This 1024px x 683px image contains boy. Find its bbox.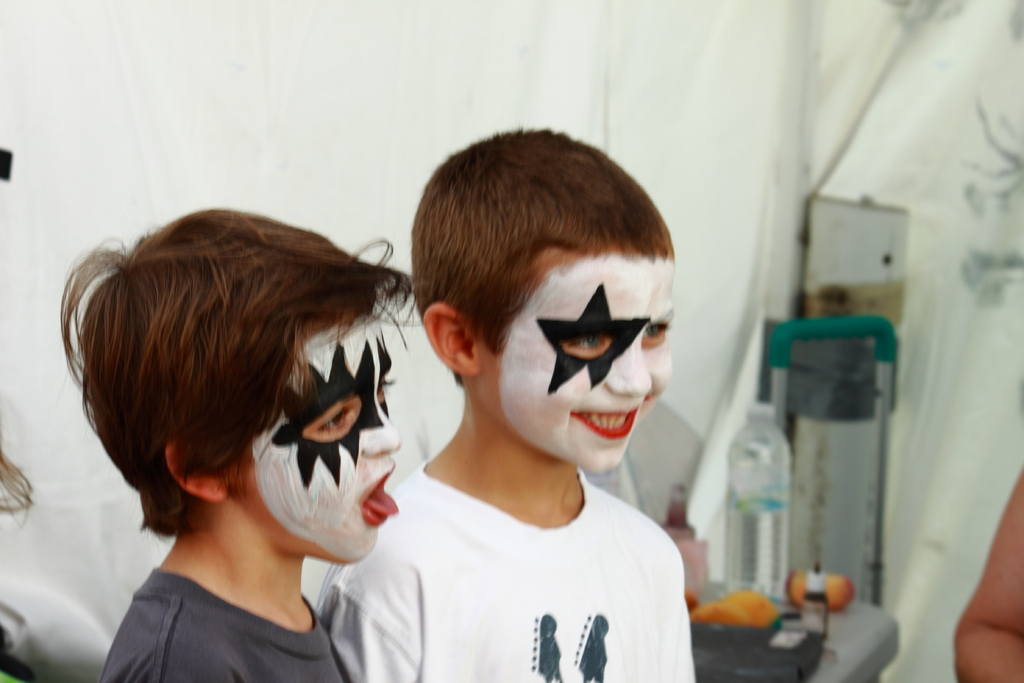
{"left": 316, "top": 129, "right": 701, "bottom": 682}.
